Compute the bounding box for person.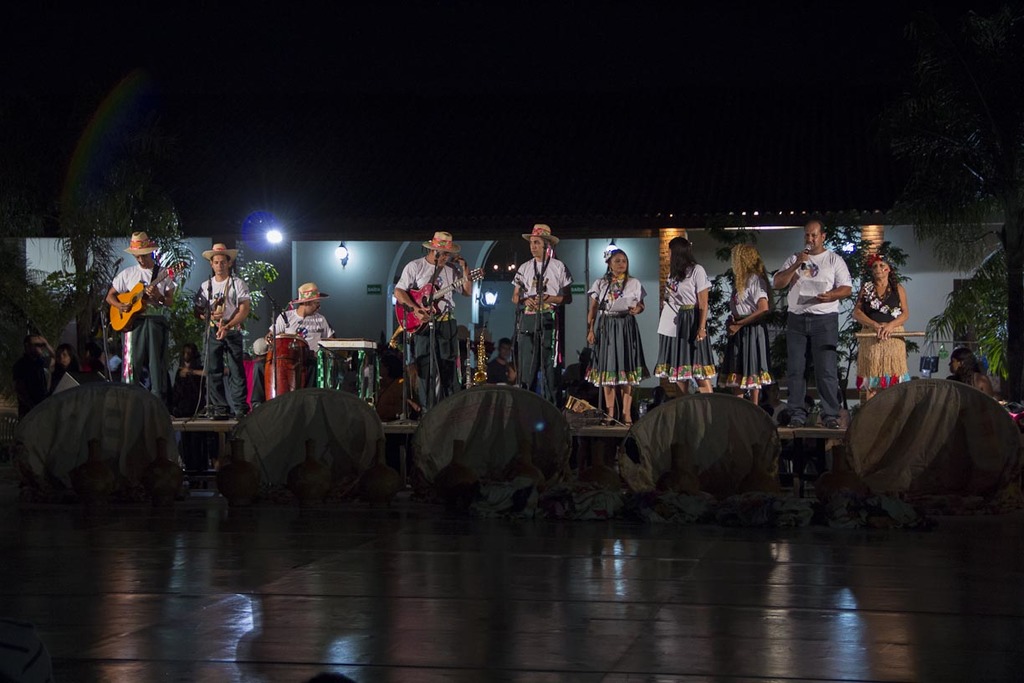
Rect(948, 349, 989, 398).
